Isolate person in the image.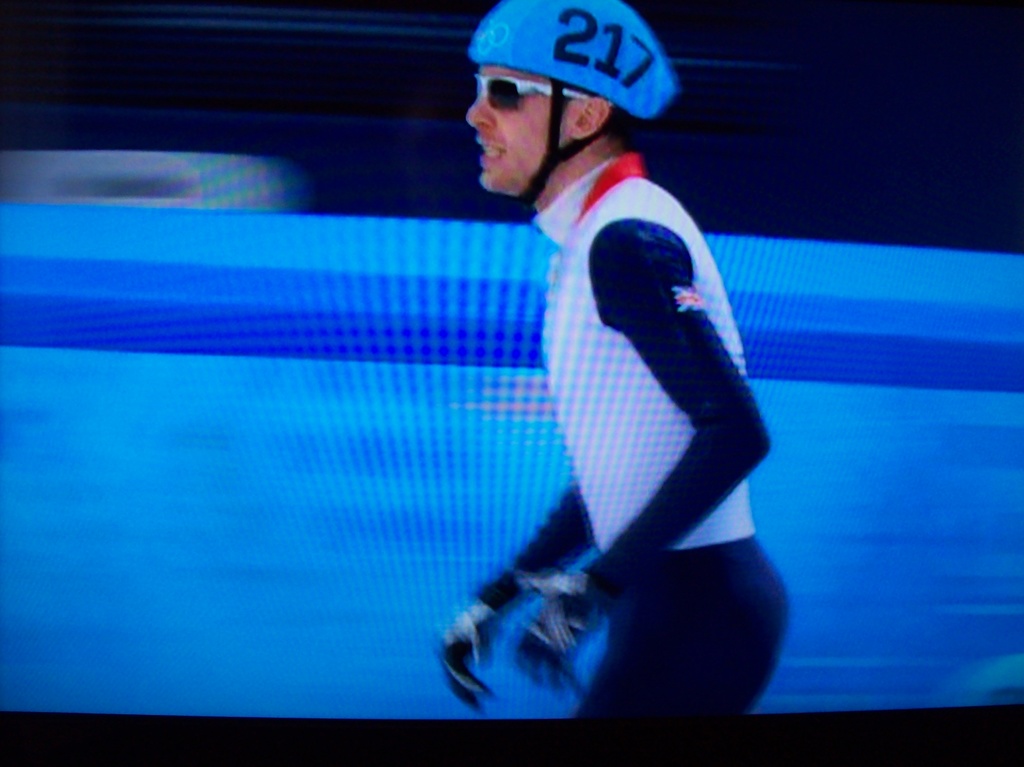
Isolated region: [left=420, top=0, right=799, bottom=728].
